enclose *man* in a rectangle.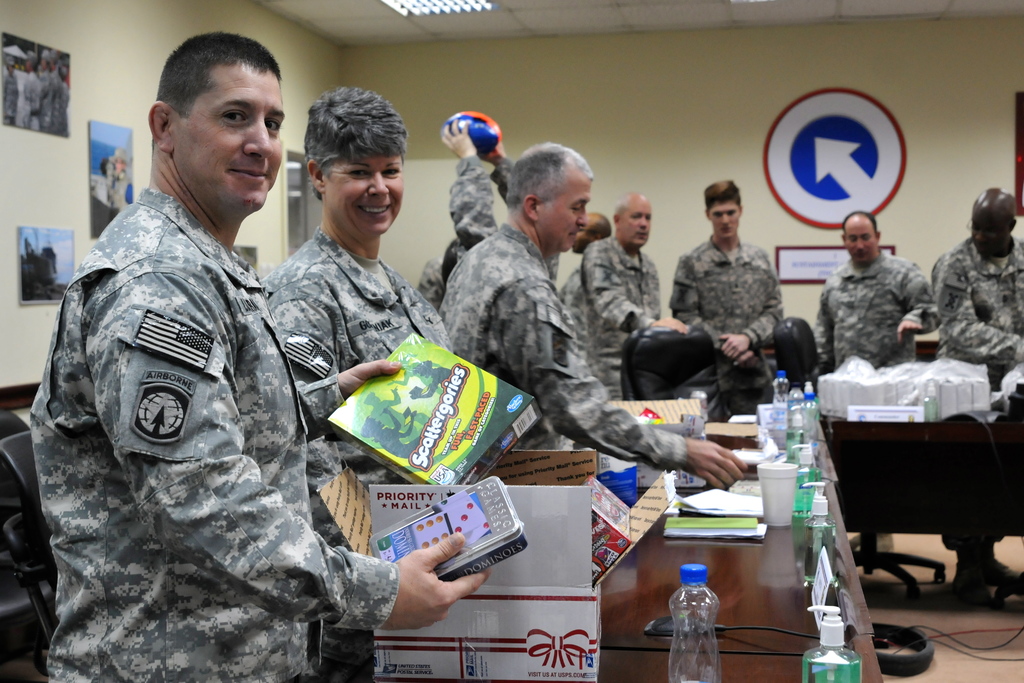
<region>669, 184, 787, 385</region>.
